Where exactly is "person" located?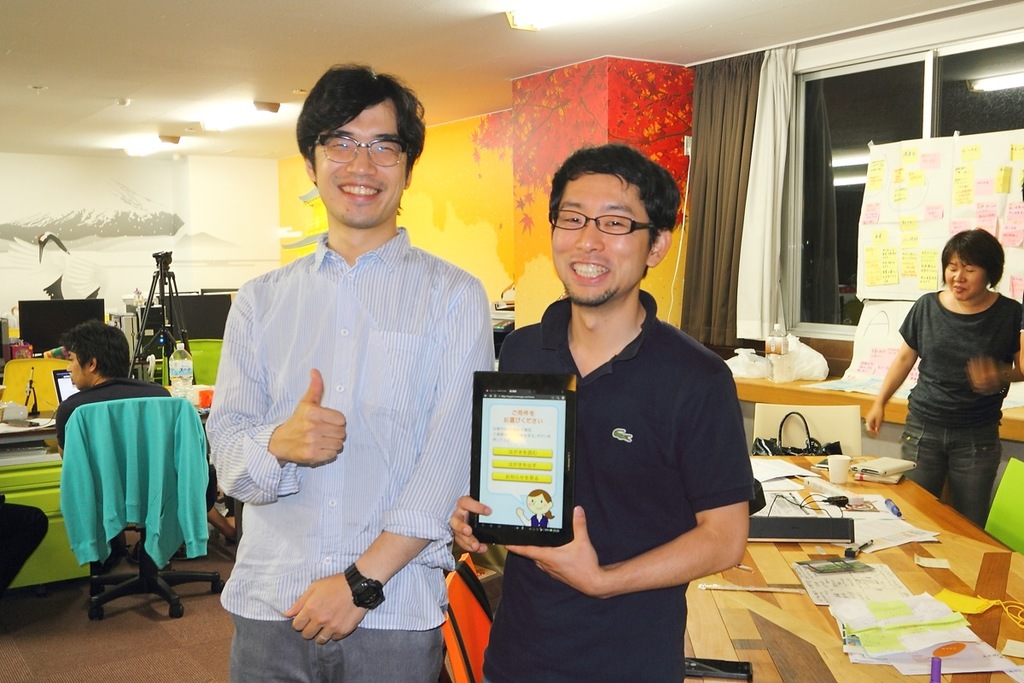
Its bounding box is 451/139/754/682.
